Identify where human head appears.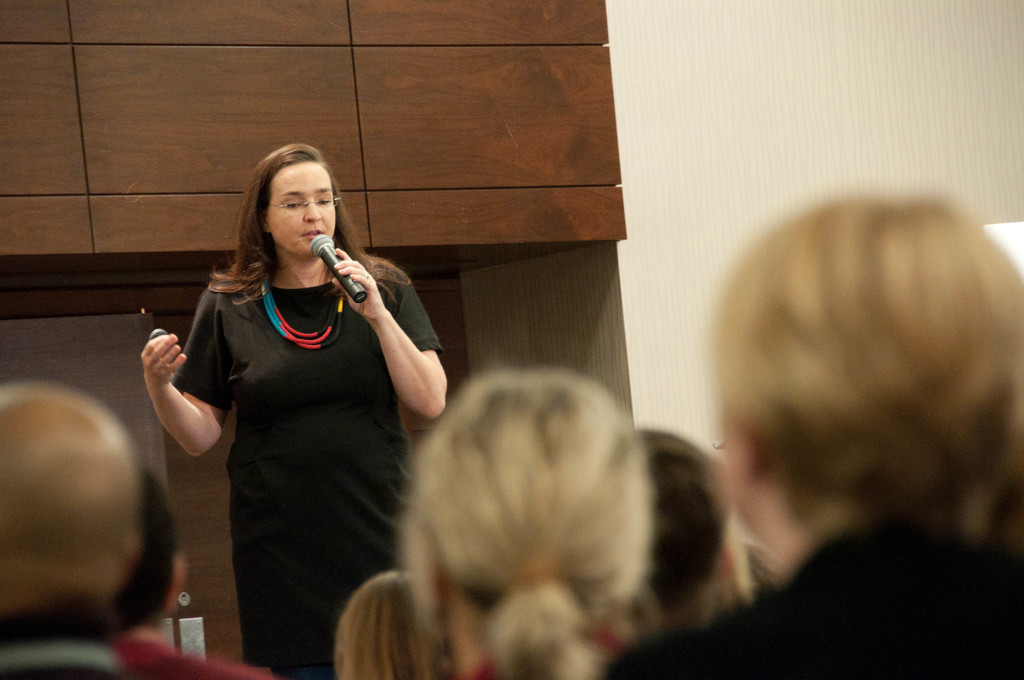
Appears at x1=233, y1=146, x2=339, y2=266.
